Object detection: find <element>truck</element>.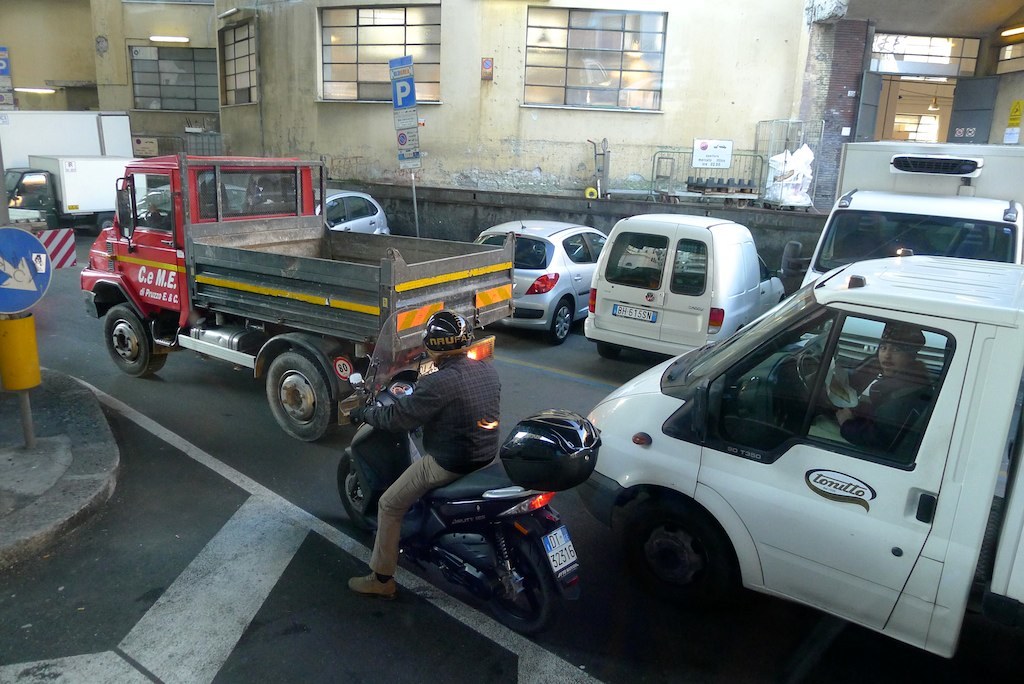
{"left": 4, "top": 150, "right": 150, "bottom": 240}.
